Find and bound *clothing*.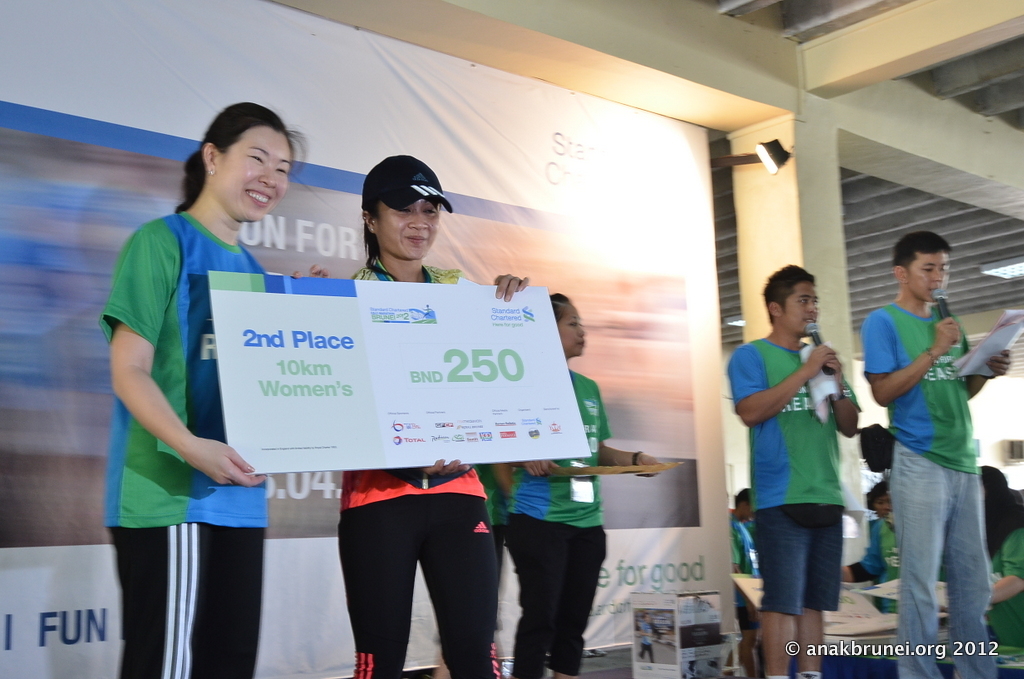
Bound: x1=988 y1=526 x2=1023 y2=678.
